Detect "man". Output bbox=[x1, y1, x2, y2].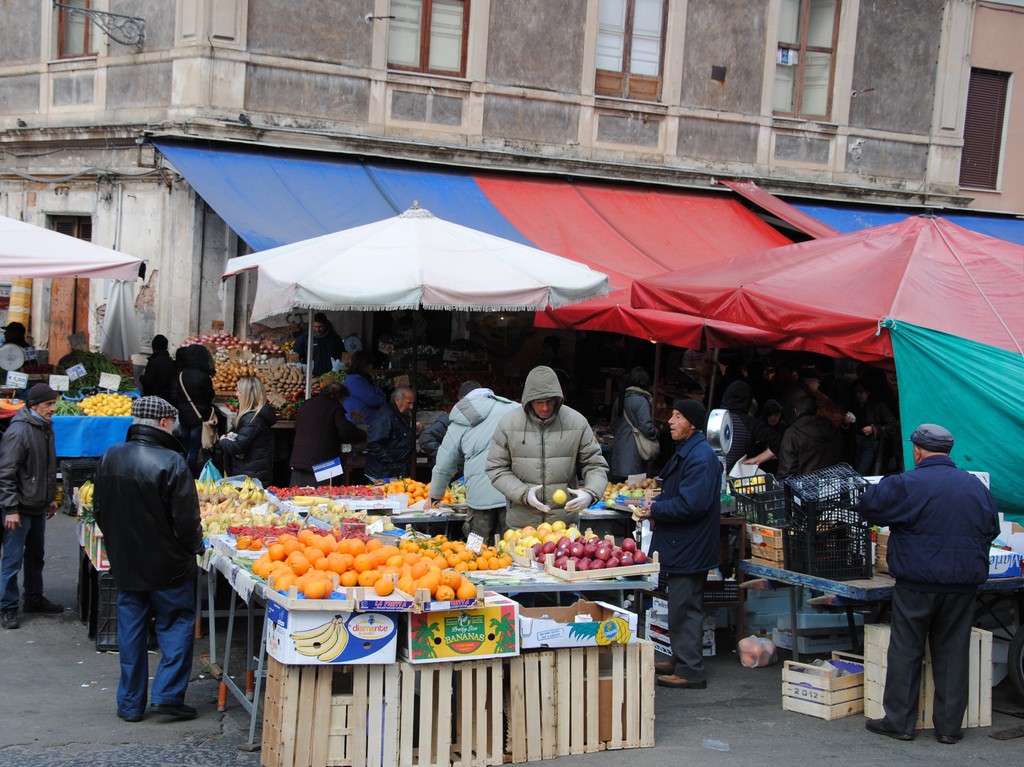
bbox=[85, 401, 211, 747].
